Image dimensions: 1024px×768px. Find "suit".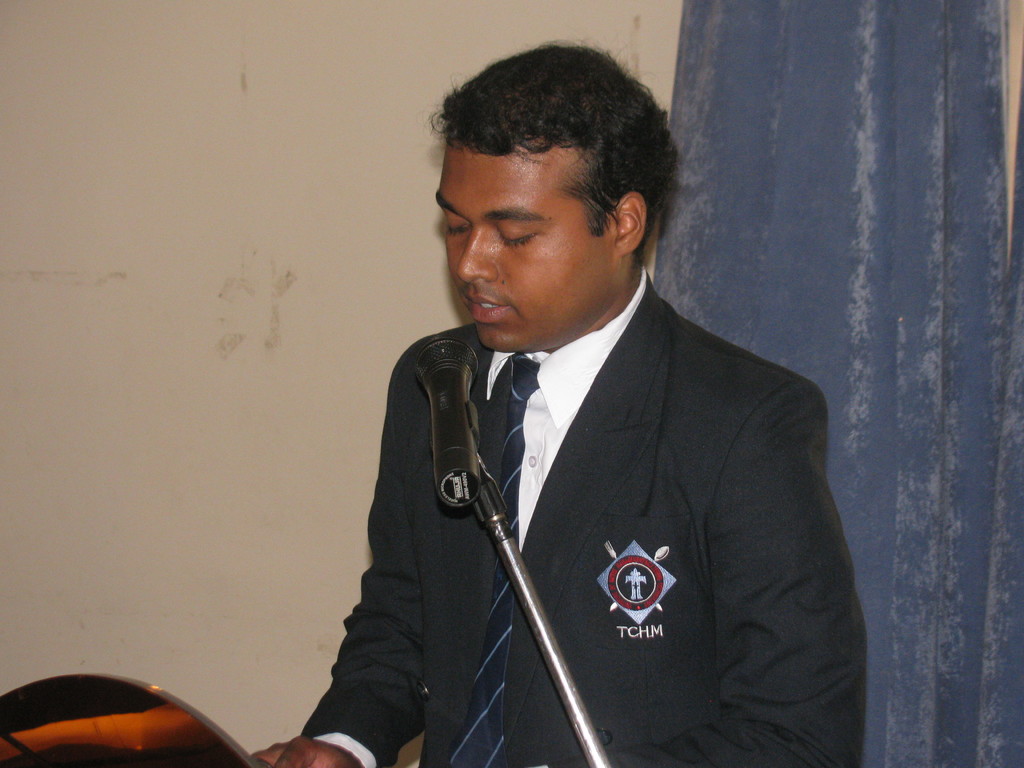
[left=316, top=210, right=805, bottom=748].
